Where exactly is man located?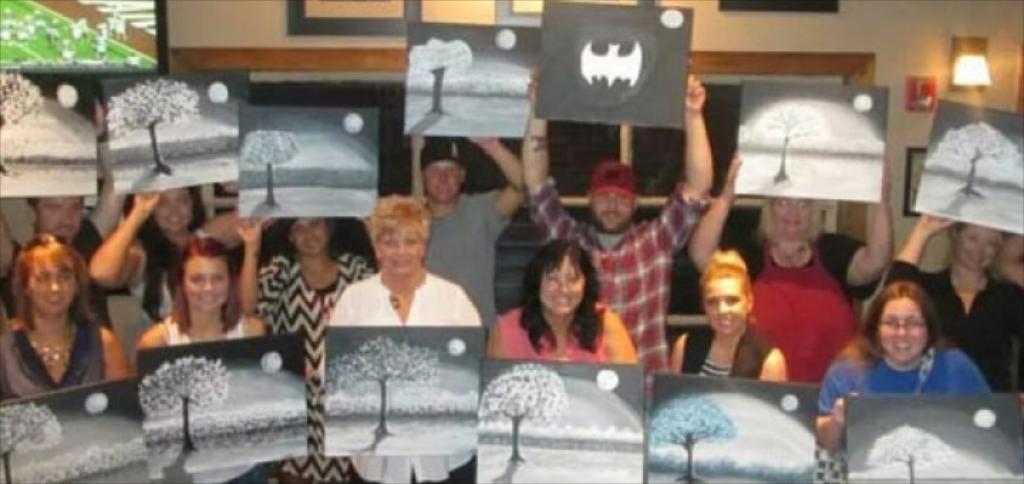
Its bounding box is detection(410, 128, 536, 353).
